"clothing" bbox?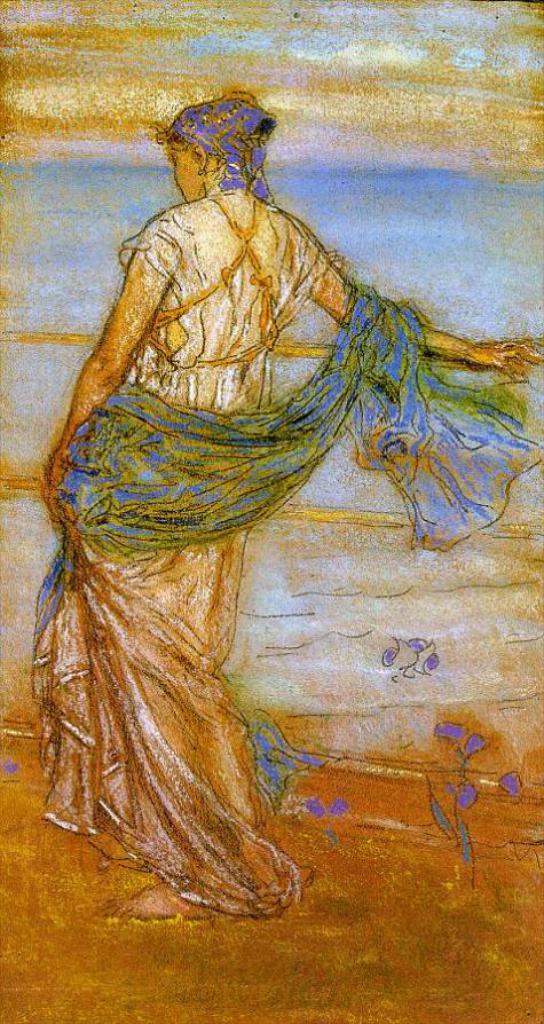
box(38, 195, 543, 911)
